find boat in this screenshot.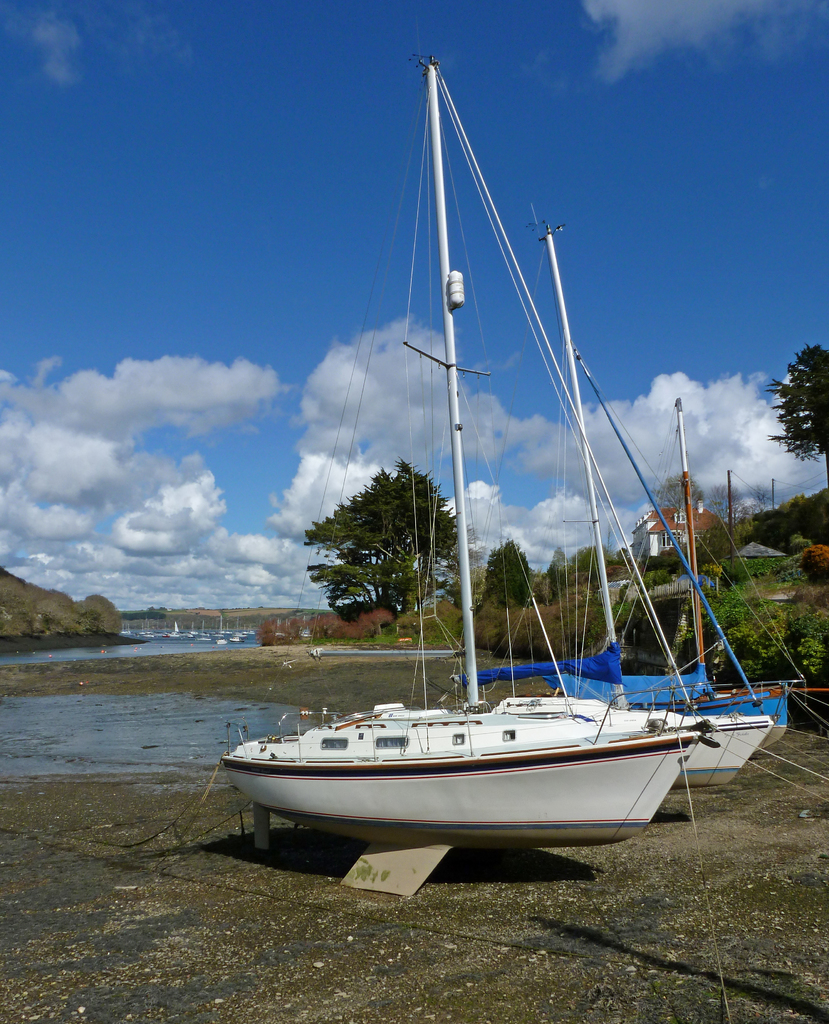
The bounding box for boat is 453 203 773 790.
